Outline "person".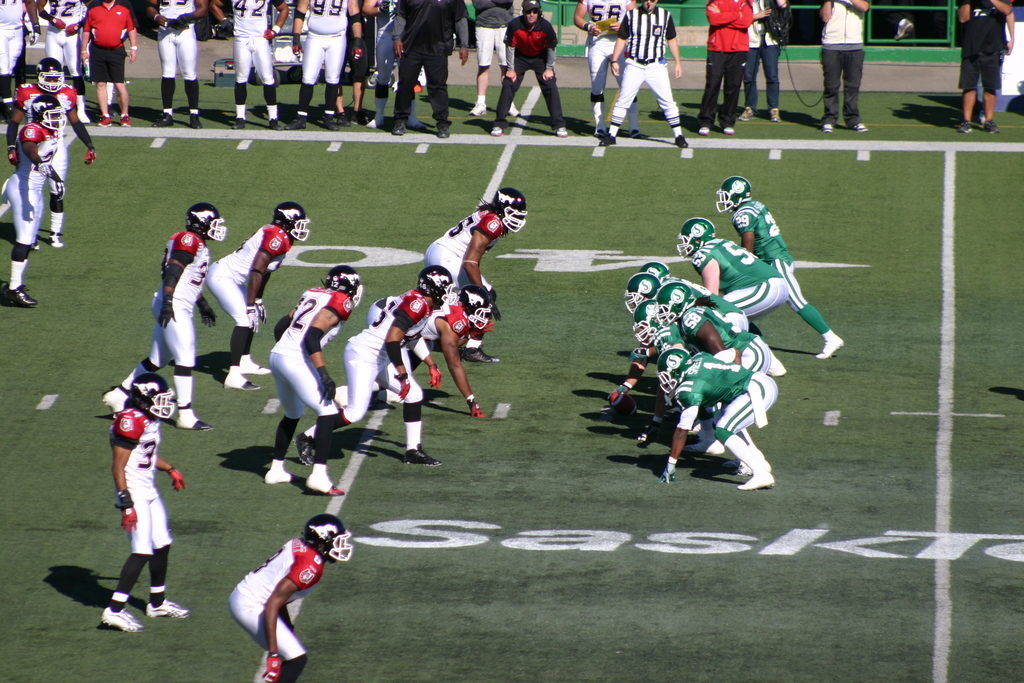
Outline: crop(817, 0, 870, 130).
